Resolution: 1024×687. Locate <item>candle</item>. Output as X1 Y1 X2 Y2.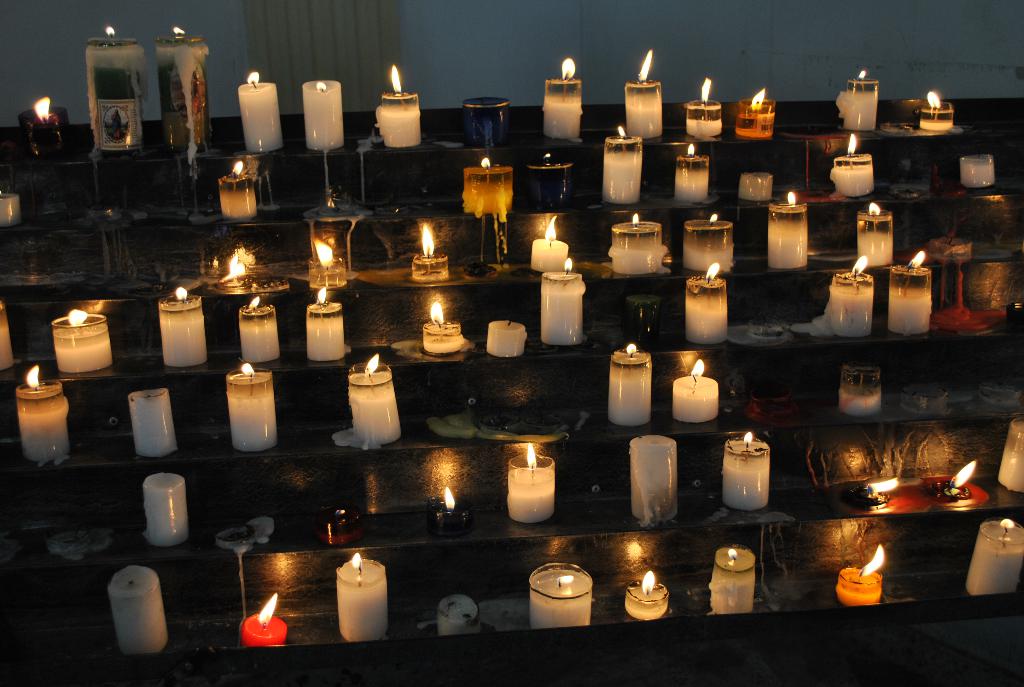
629 429 673 528.
